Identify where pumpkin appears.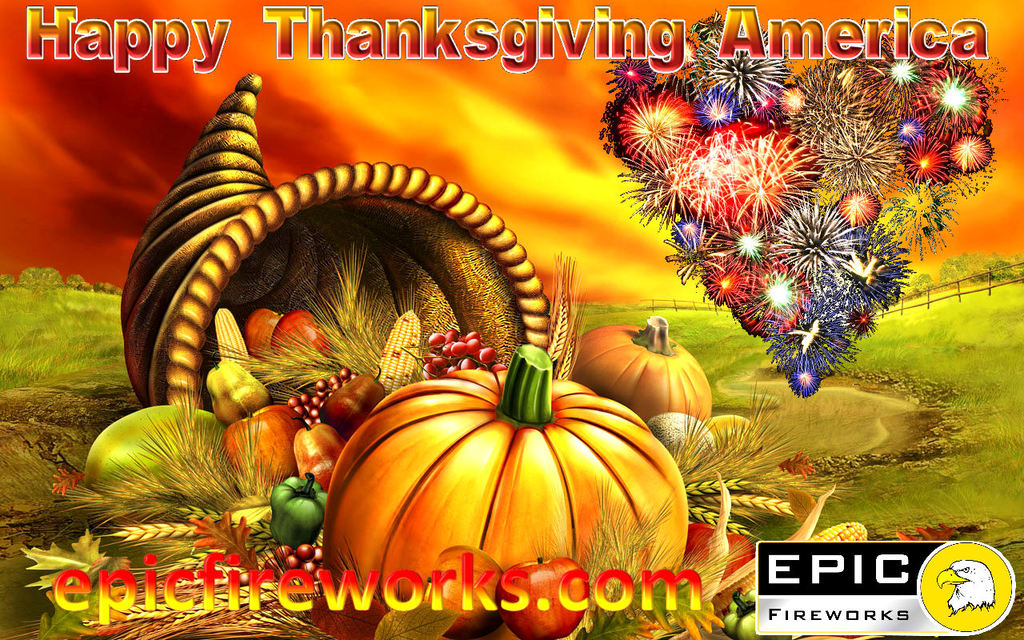
Appears at (318, 362, 386, 438).
